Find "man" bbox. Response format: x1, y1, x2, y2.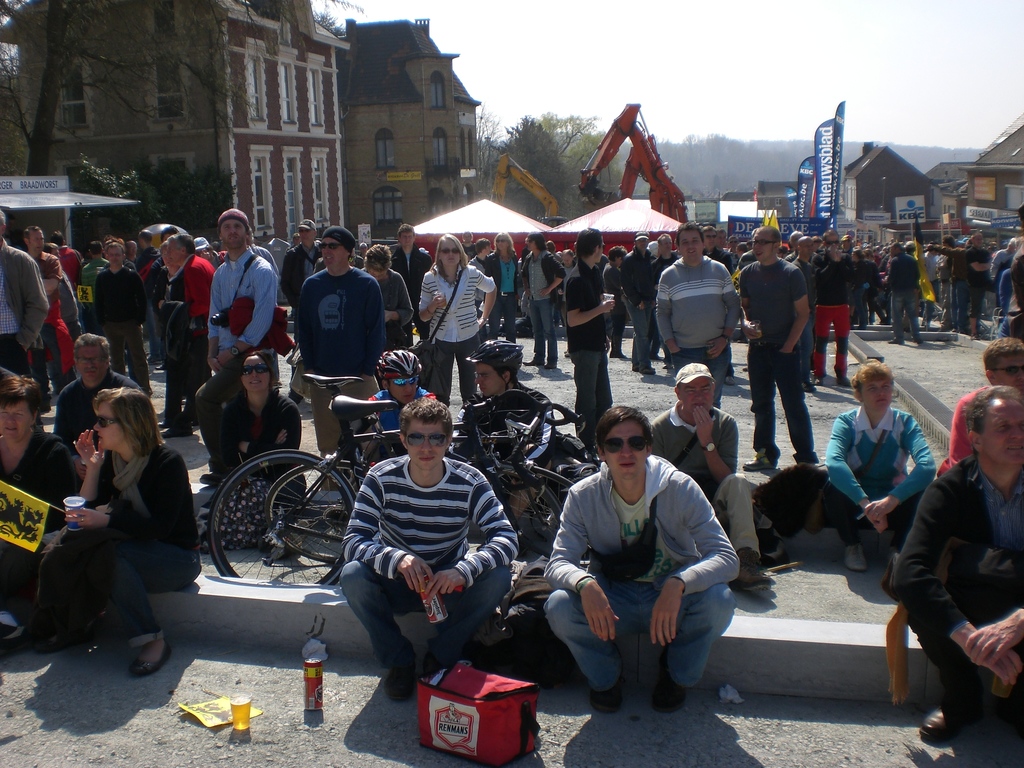
157, 234, 214, 437.
